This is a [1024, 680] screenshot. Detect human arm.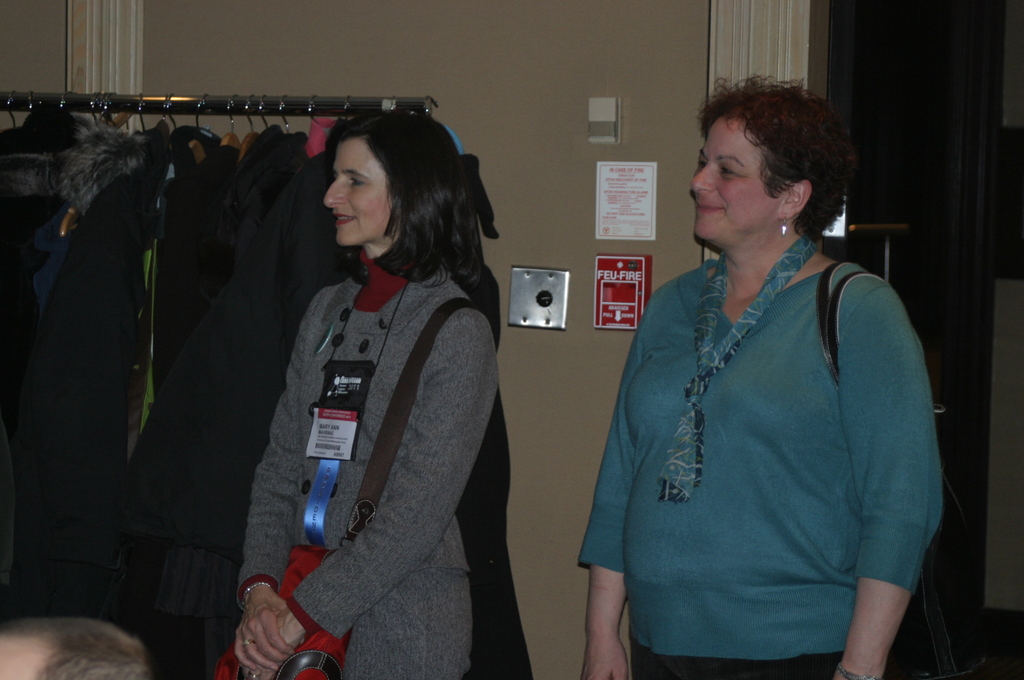
[584,290,659,679].
